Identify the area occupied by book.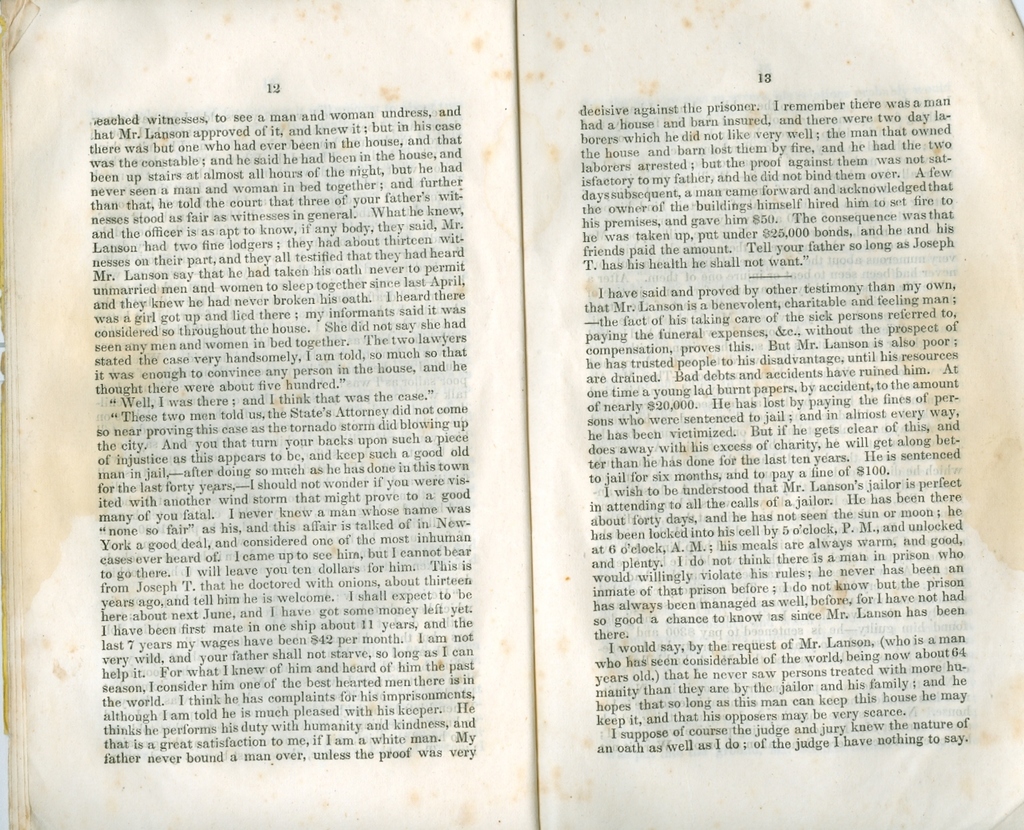
Area: l=13, t=27, r=1023, b=792.
